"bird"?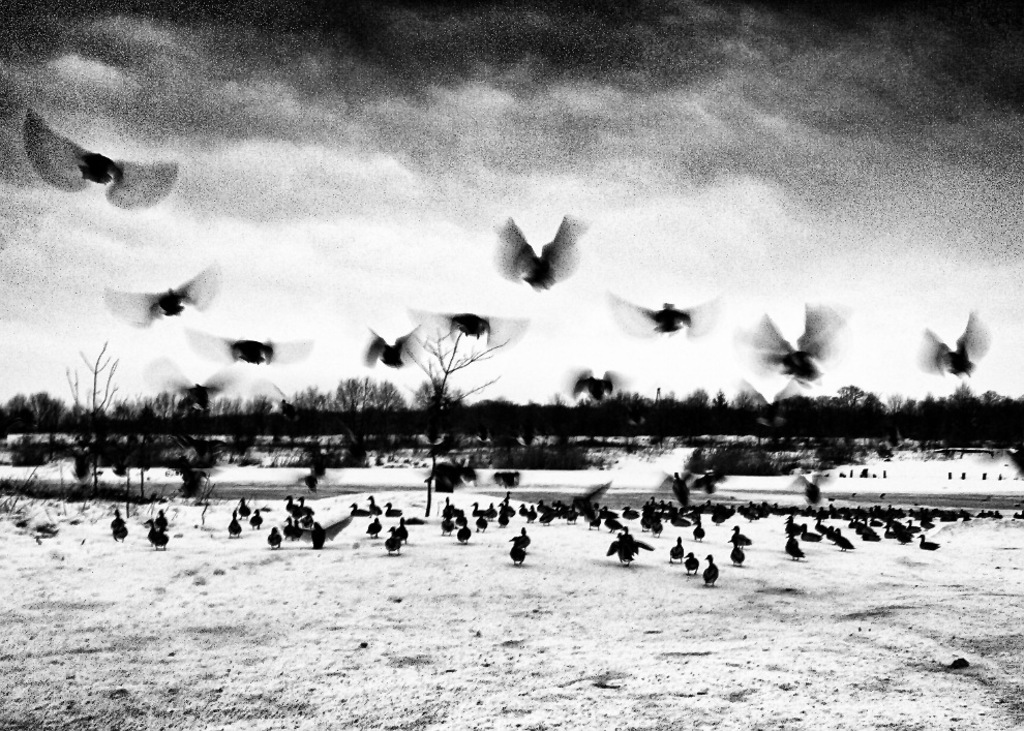
<box>747,296,840,384</box>
